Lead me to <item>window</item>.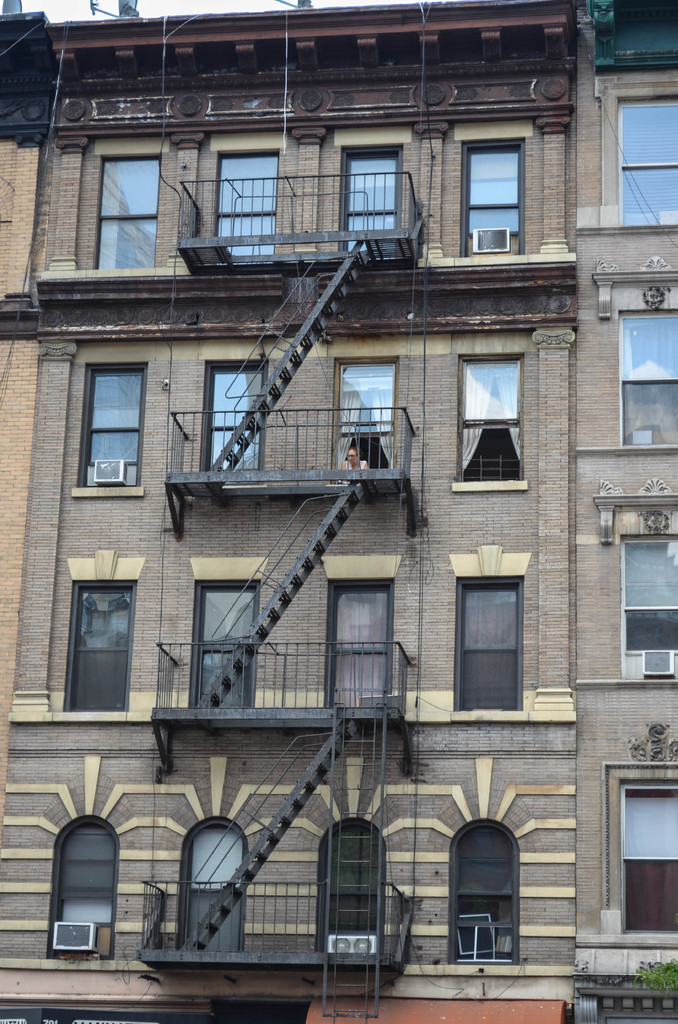
Lead to 458,141,529,259.
